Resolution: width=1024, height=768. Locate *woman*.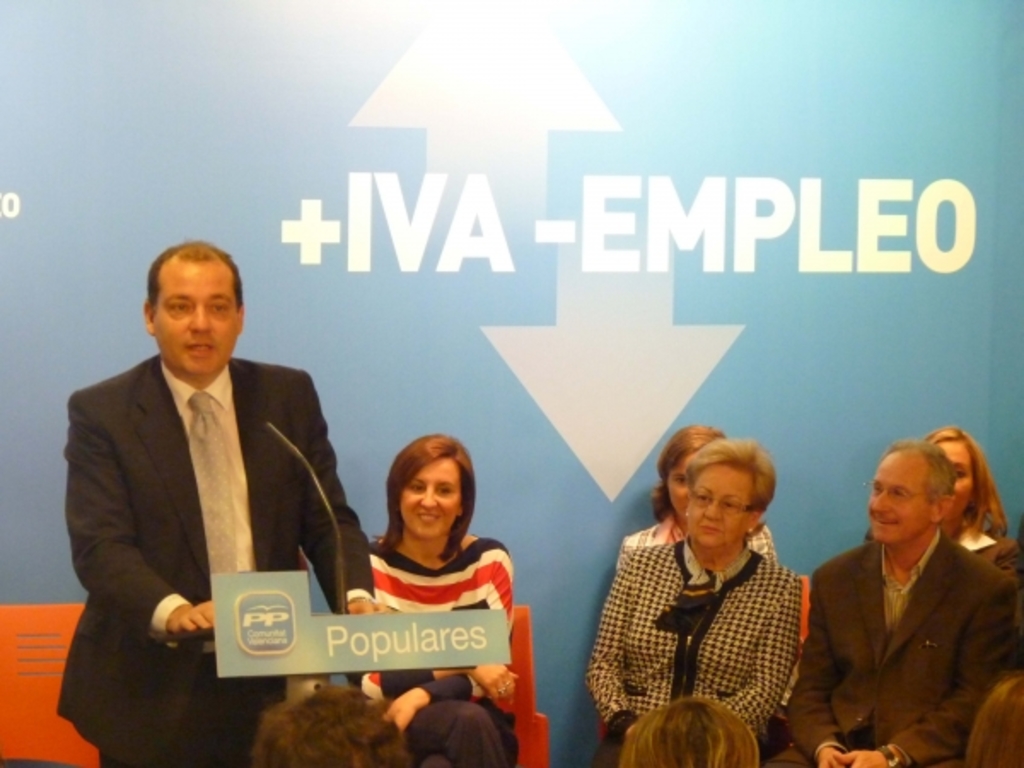
(left=853, top=415, right=1022, bottom=592).
